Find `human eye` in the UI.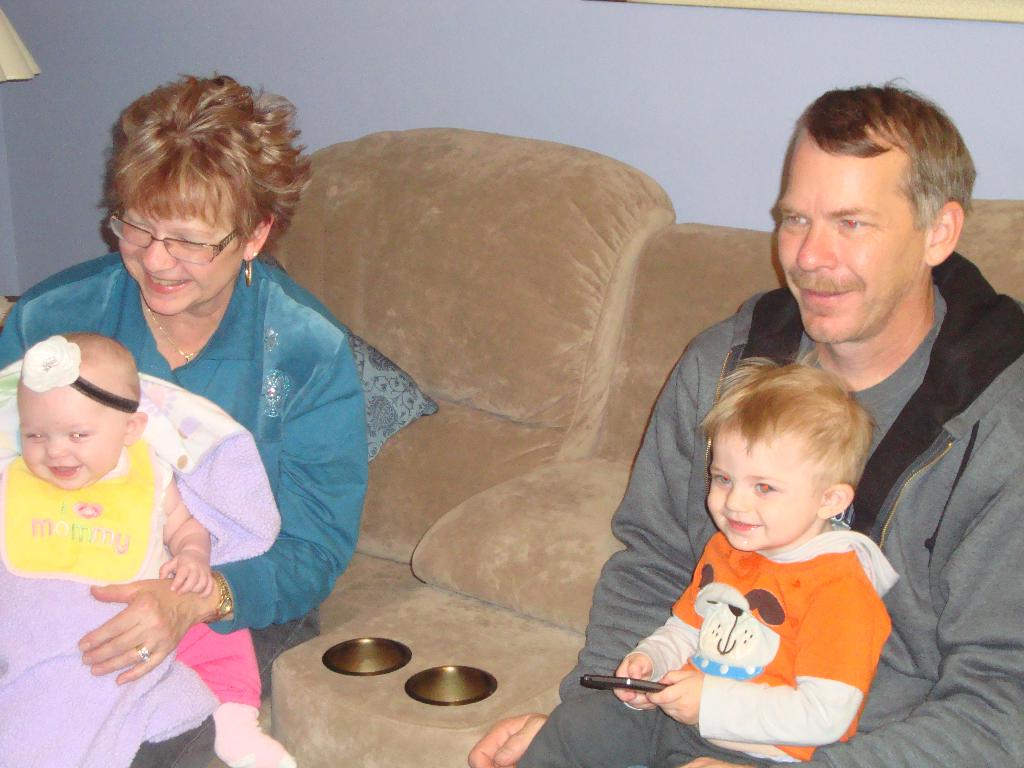
UI element at bbox=(20, 429, 49, 444).
